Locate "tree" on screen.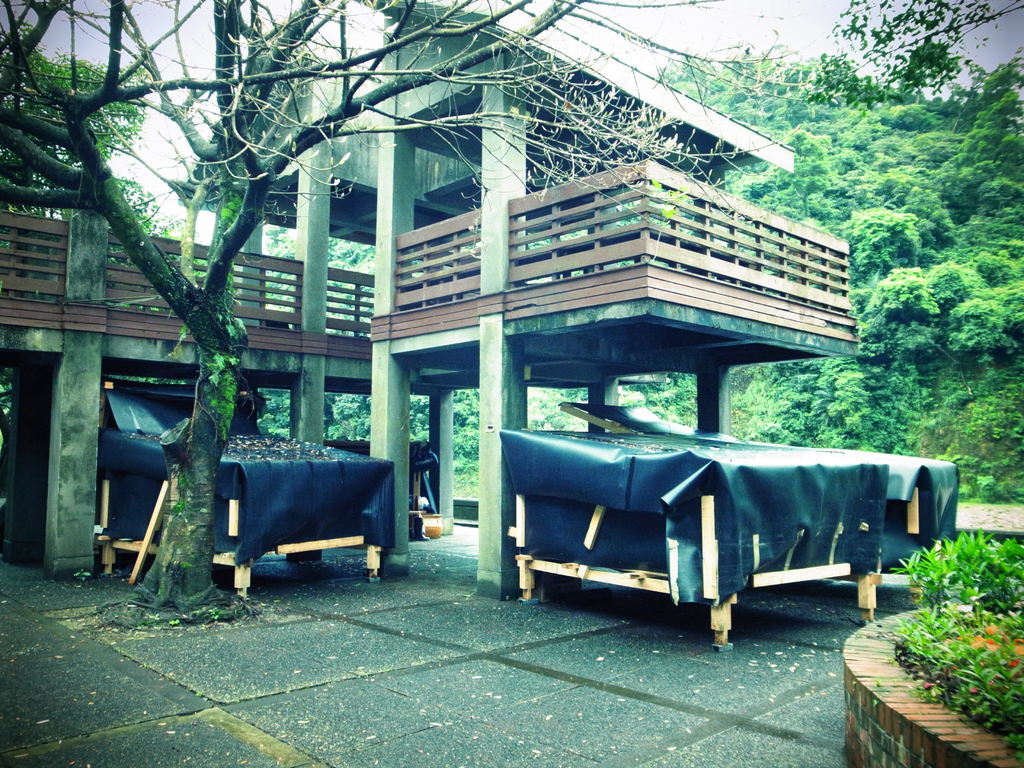
On screen at region(803, 0, 1023, 107).
